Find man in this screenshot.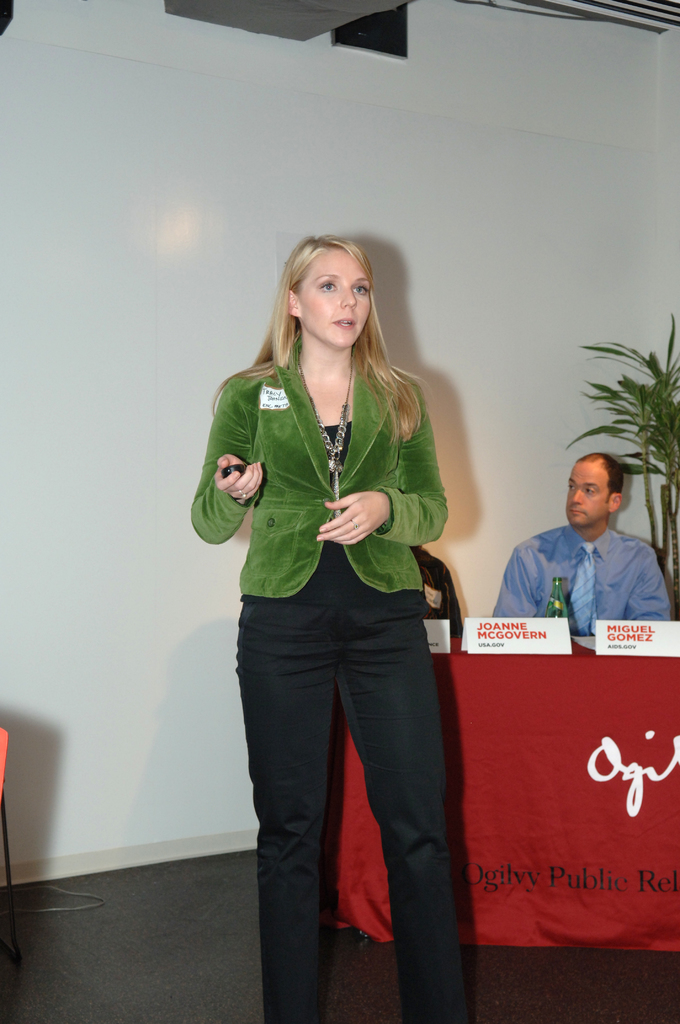
The bounding box for man is bbox(206, 301, 498, 999).
